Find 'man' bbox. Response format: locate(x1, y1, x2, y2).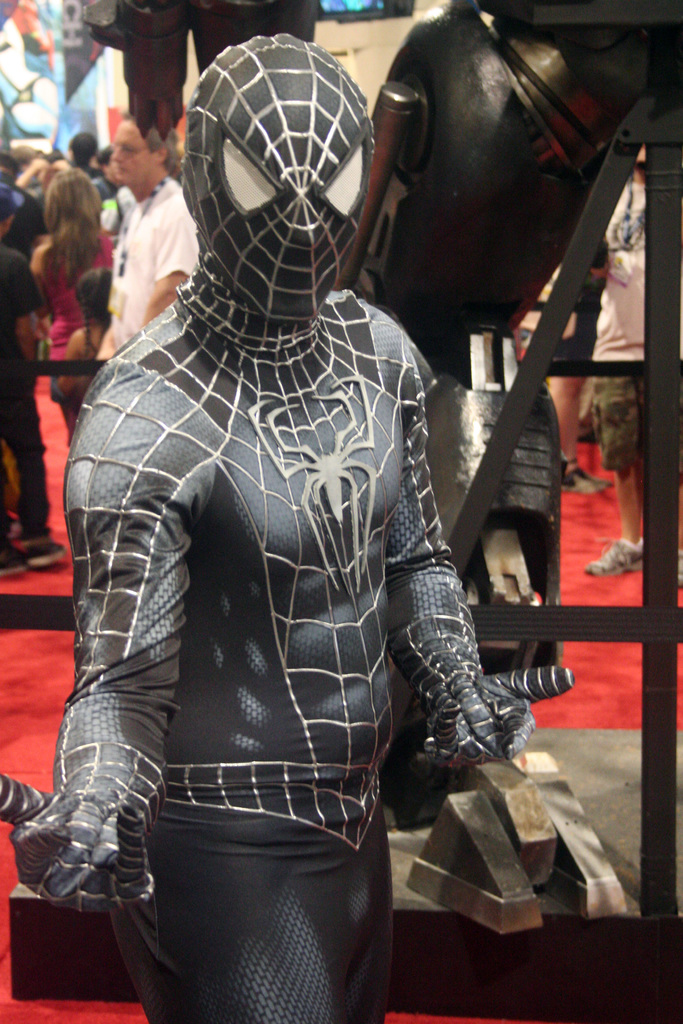
locate(95, 124, 207, 366).
